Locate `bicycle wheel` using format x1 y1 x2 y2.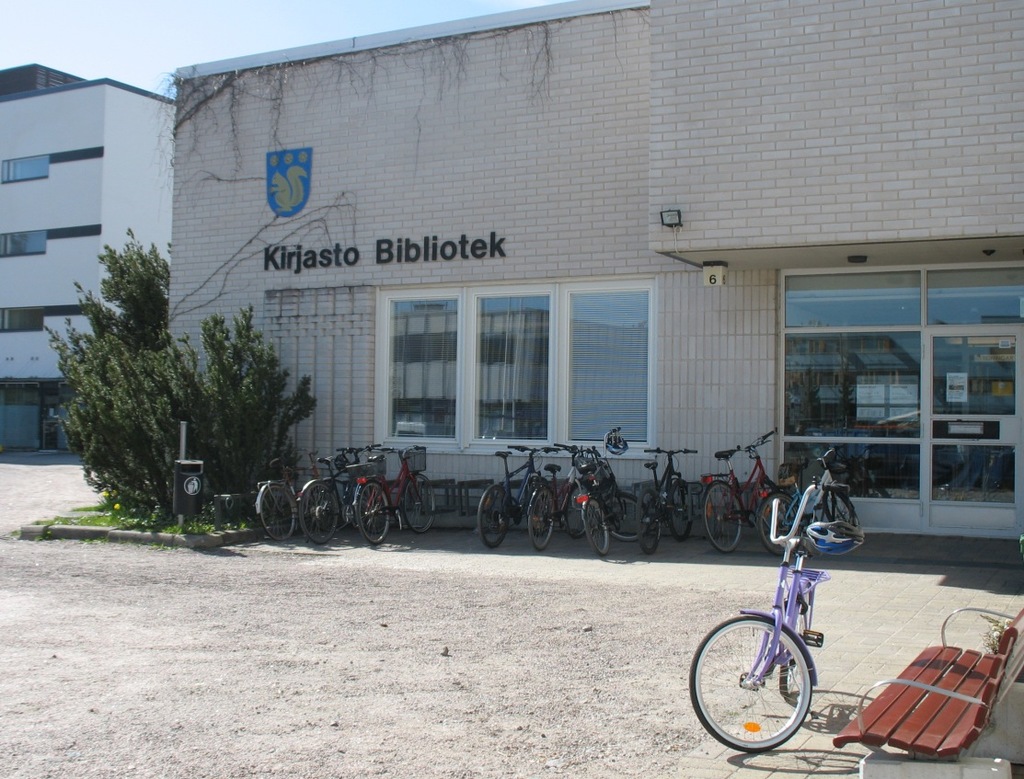
756 492 803 560.
